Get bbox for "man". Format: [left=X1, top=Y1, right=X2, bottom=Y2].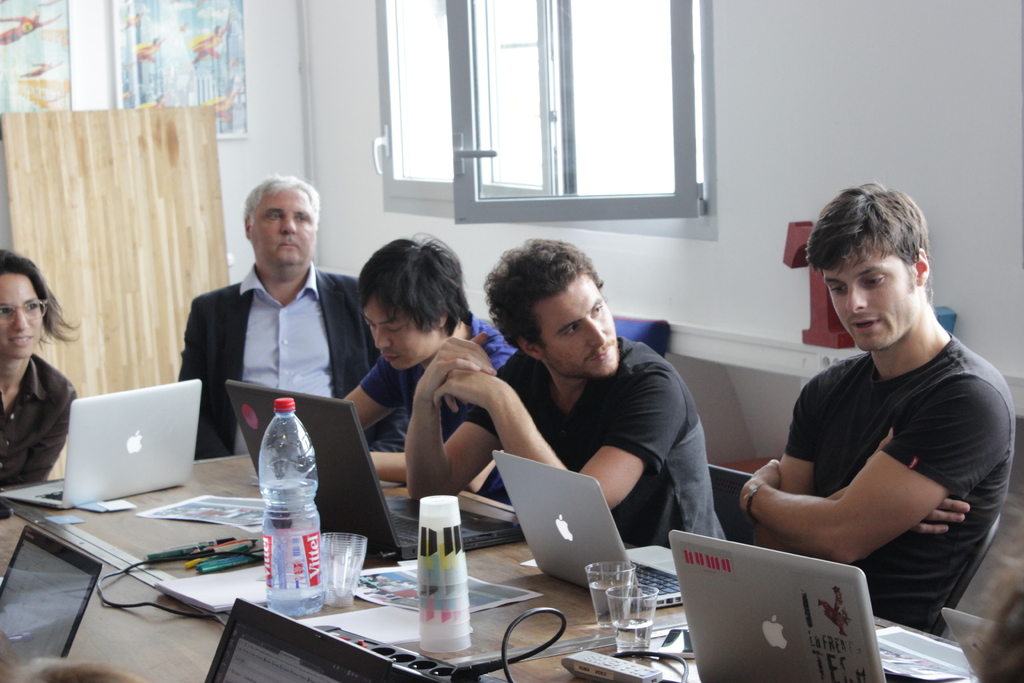
[left=403, top=239, right=730, bottom=552].
